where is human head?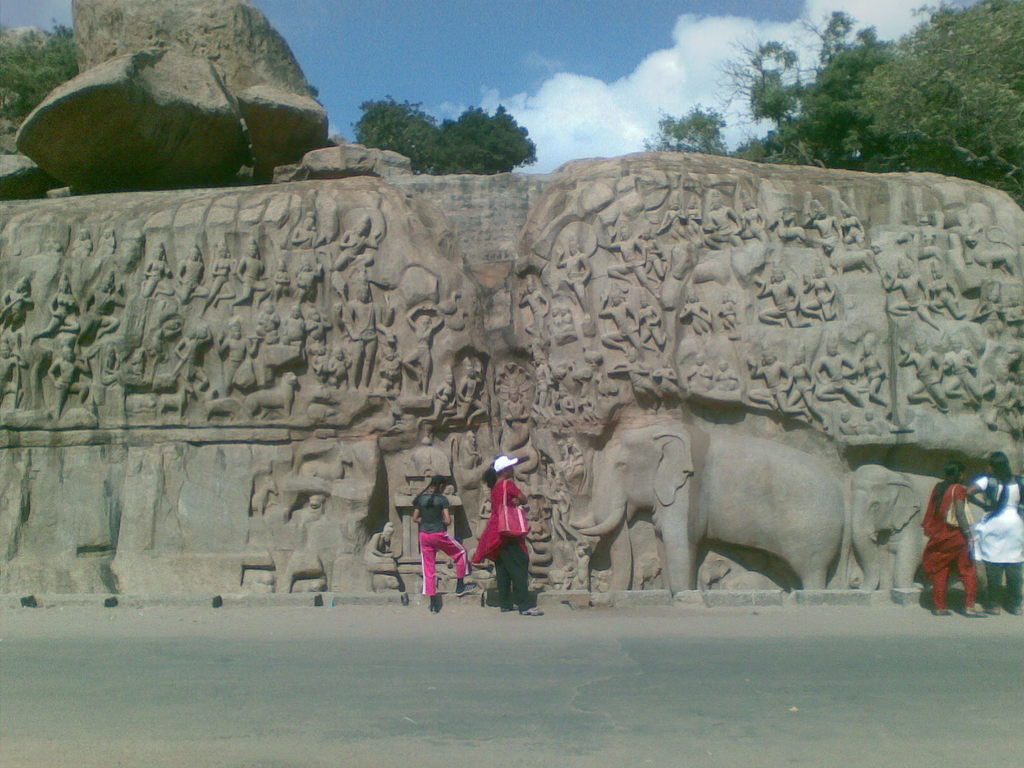
[741, 197, 753, 212].
